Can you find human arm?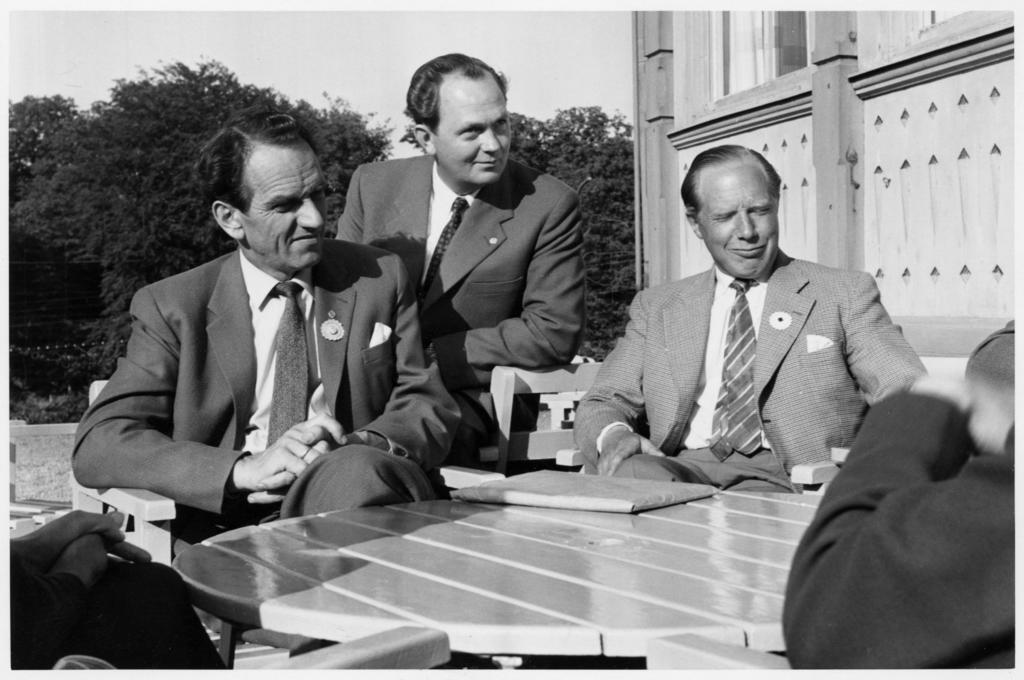
Yes, bounding box: {"left": 252, "top": 246, "right": 463, "bottom": 495}.
